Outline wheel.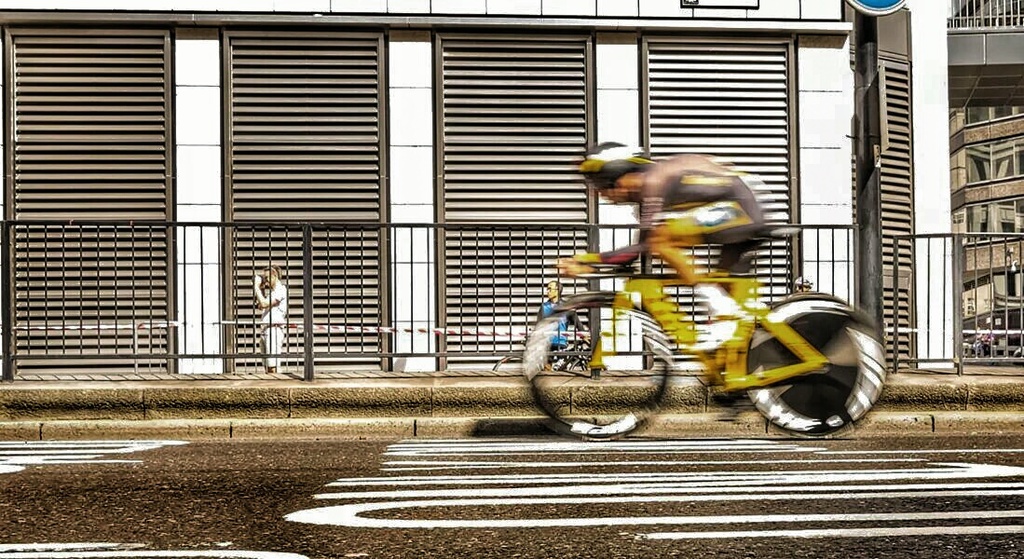
Outline: (518, 295, 675, 437).
